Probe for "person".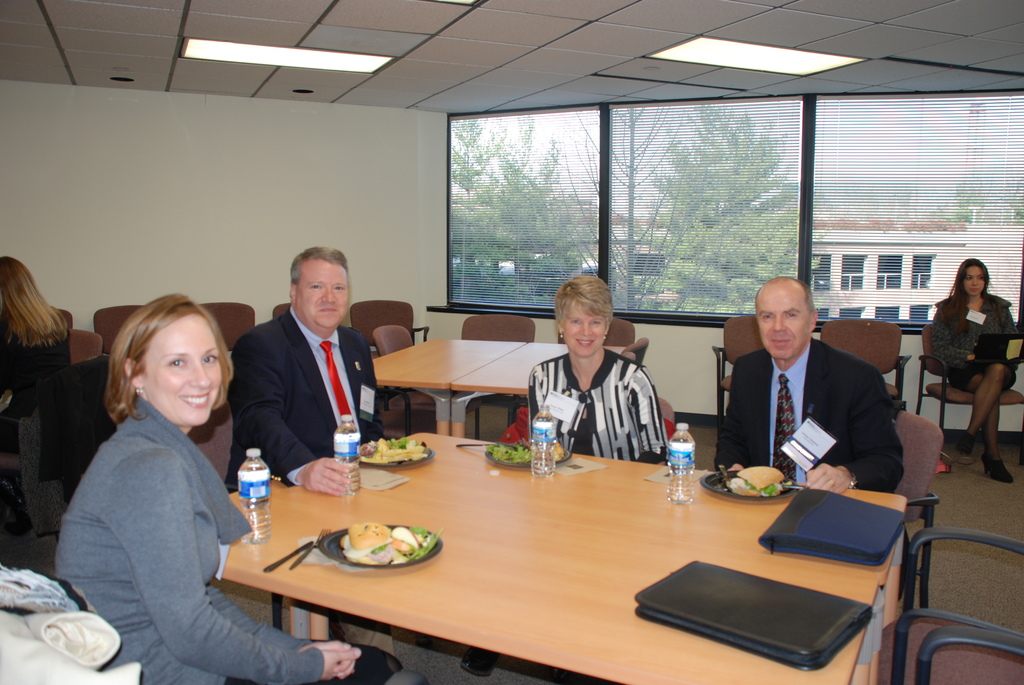
Probe result: region(713, 274, 903, 492).
